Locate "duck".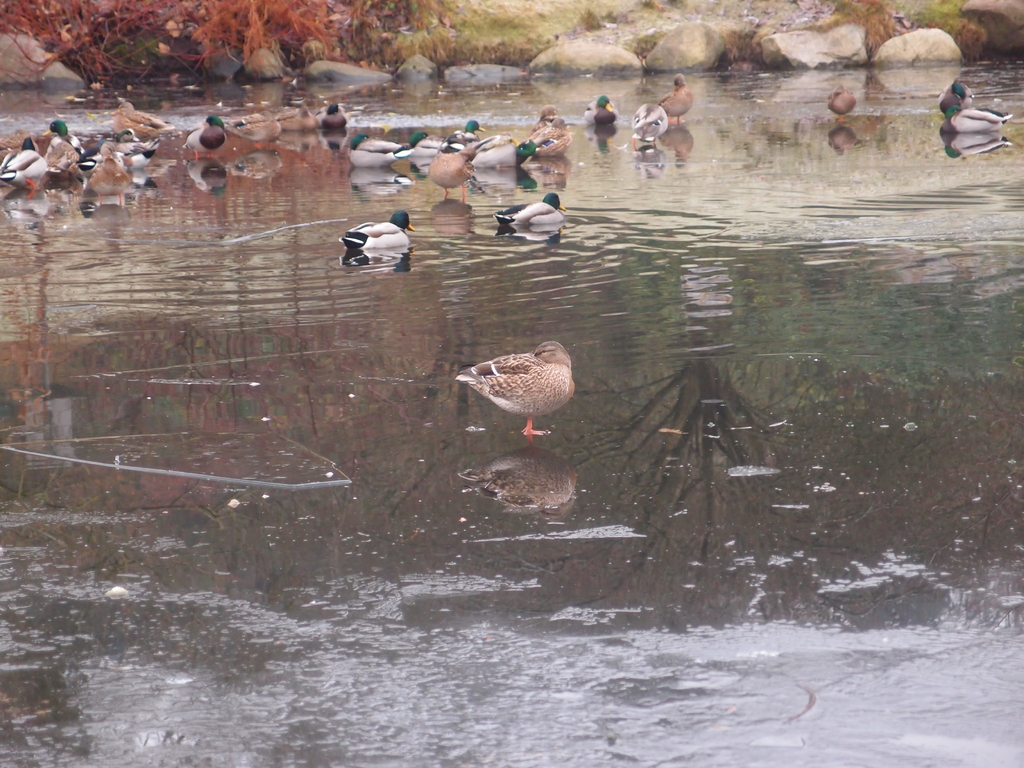
Bounding box: [x1=631, y1=106, x2=673, y2=151].
